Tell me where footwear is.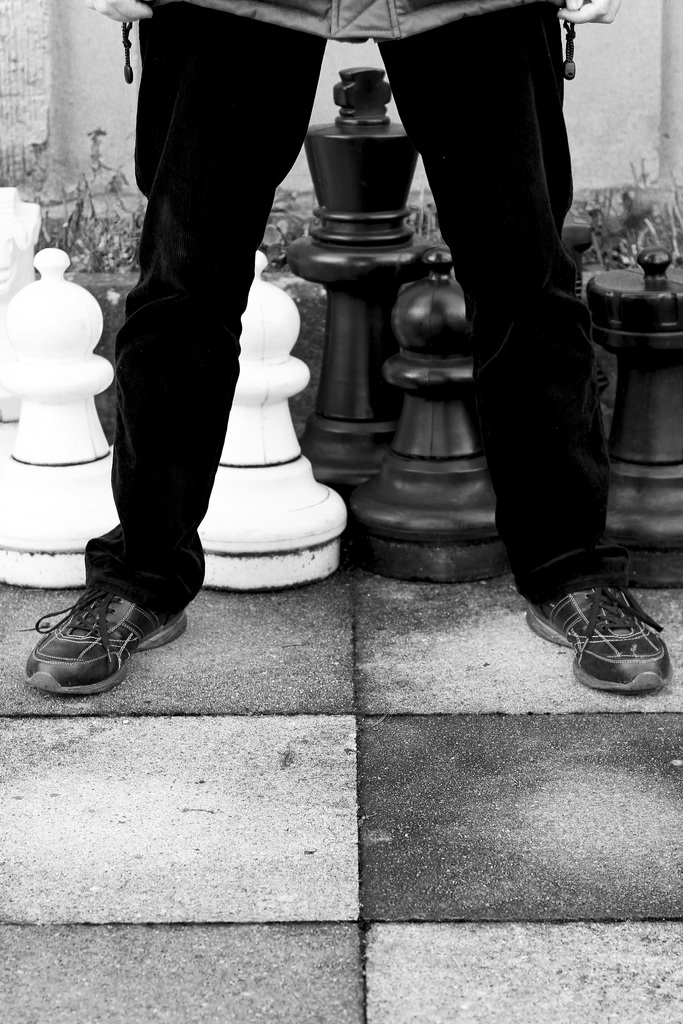
footwear is at [x1=22, y1=579, x2=189, y2=701].
